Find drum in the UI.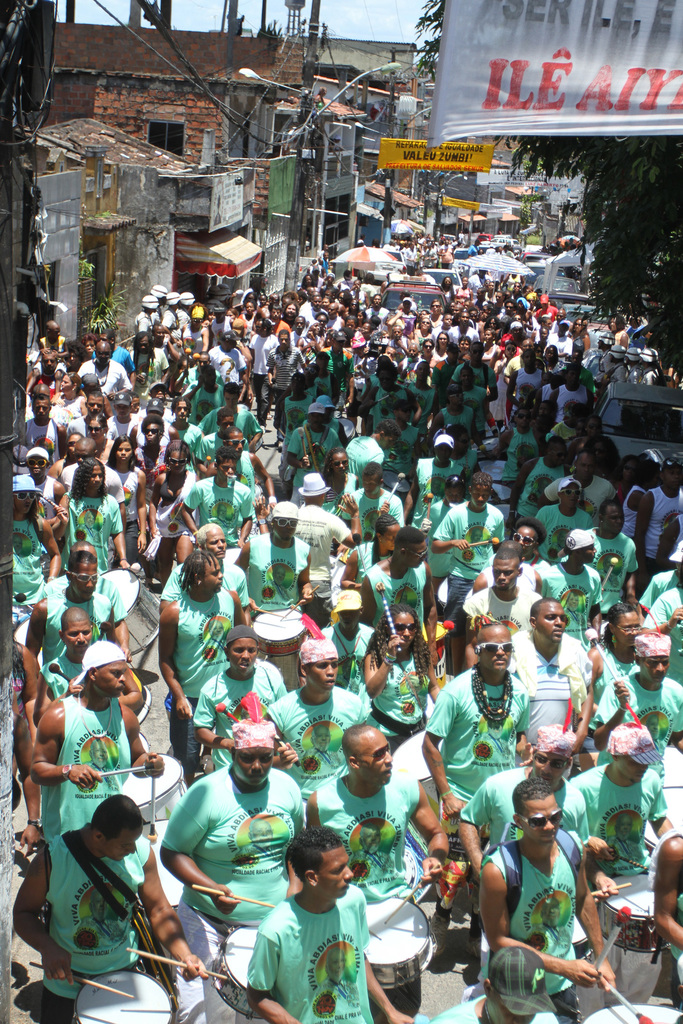
UI element at region(70, 972, 172, 1021).
